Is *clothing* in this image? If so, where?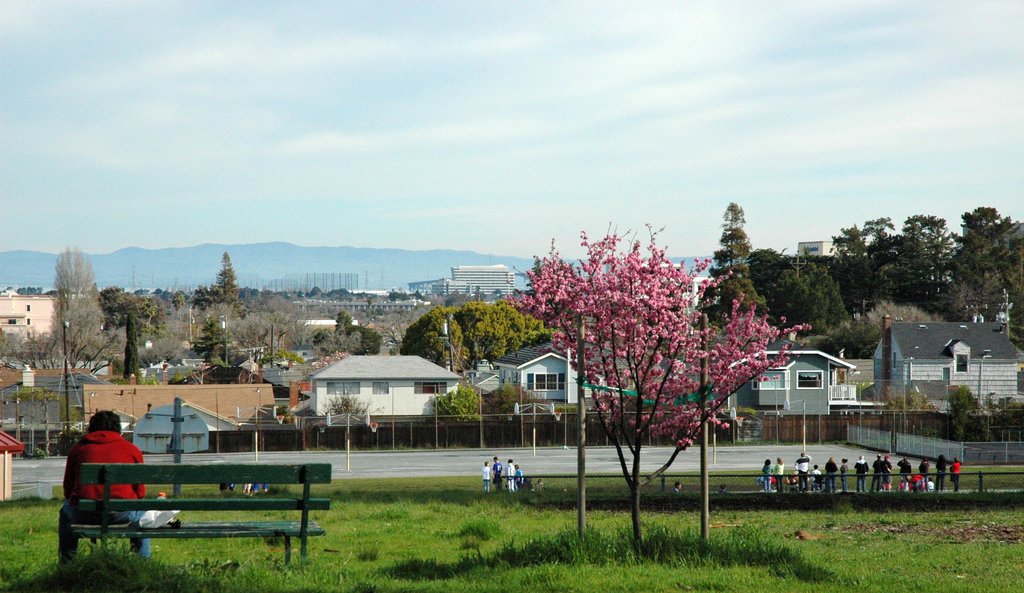
Yes, at 516, 464, 525, 486.
